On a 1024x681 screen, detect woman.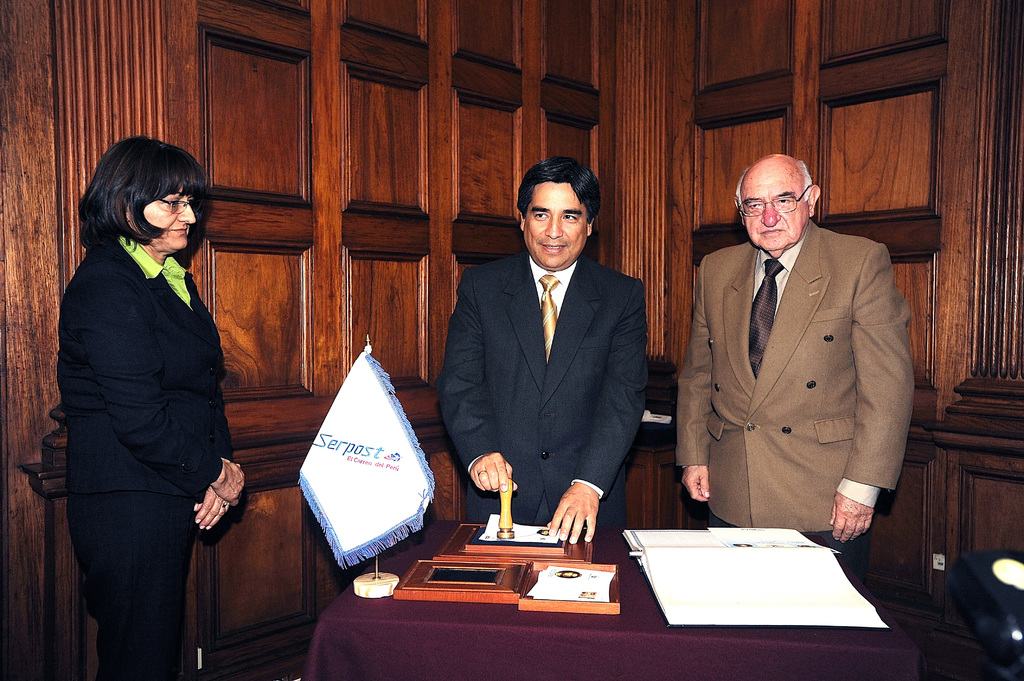
(52,122,244,680).
